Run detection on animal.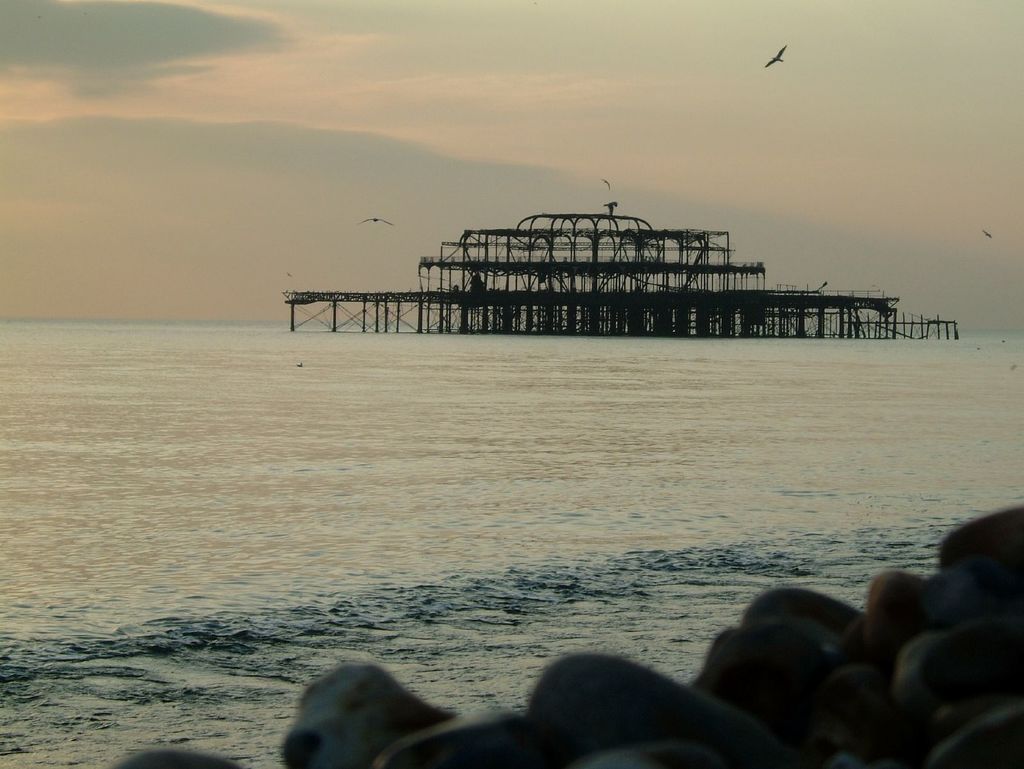
Result: 767 43 788 70.
